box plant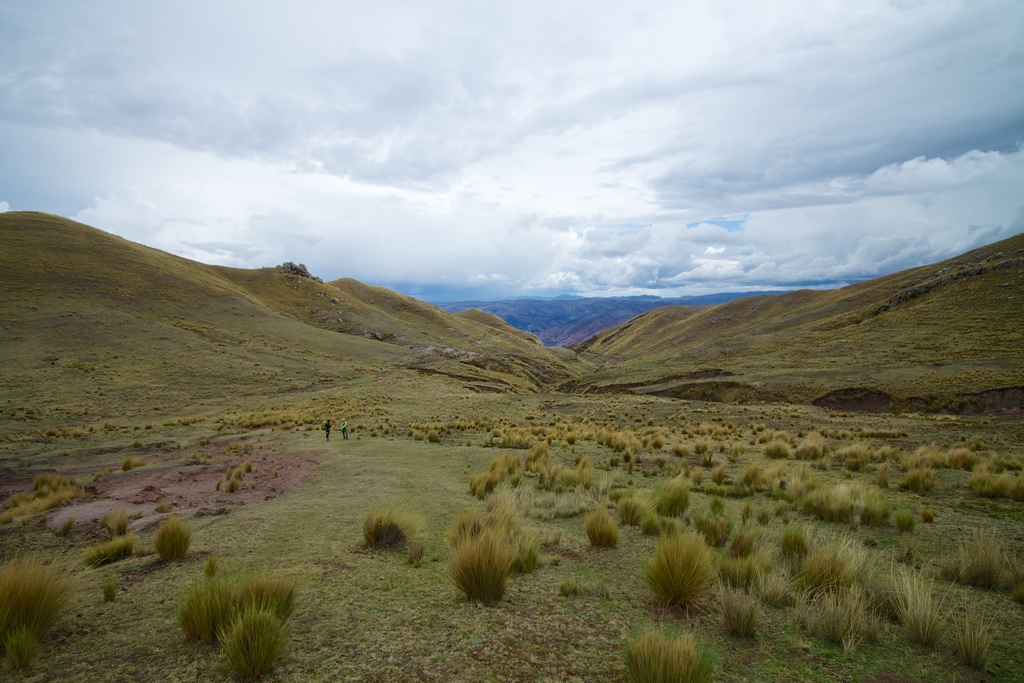
696 509 731 550
